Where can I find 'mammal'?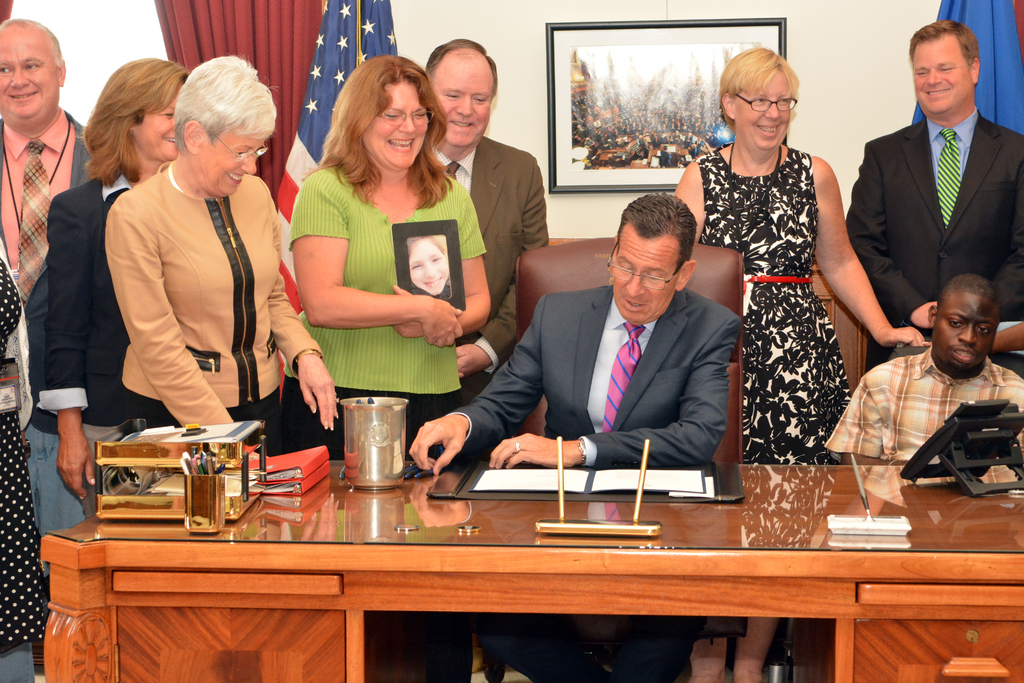
You can find it at {"x1": 812, "y1": 274, "x2": 1023, "y2": 463}.
